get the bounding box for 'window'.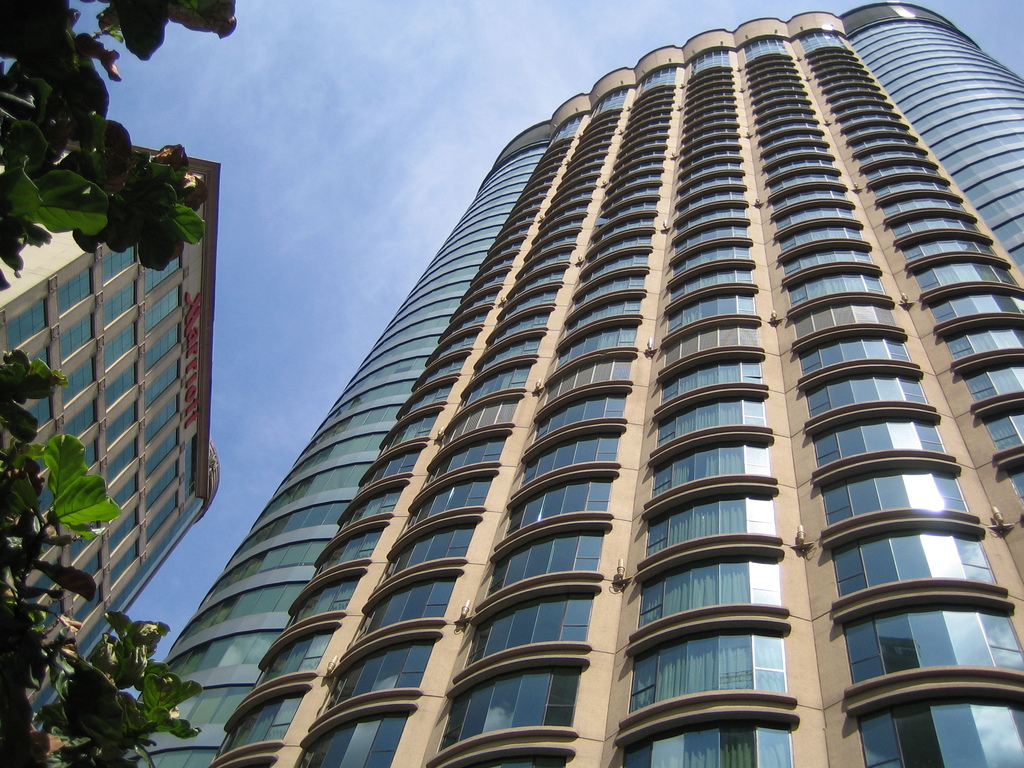
rect(485, 283, 558, 319).
